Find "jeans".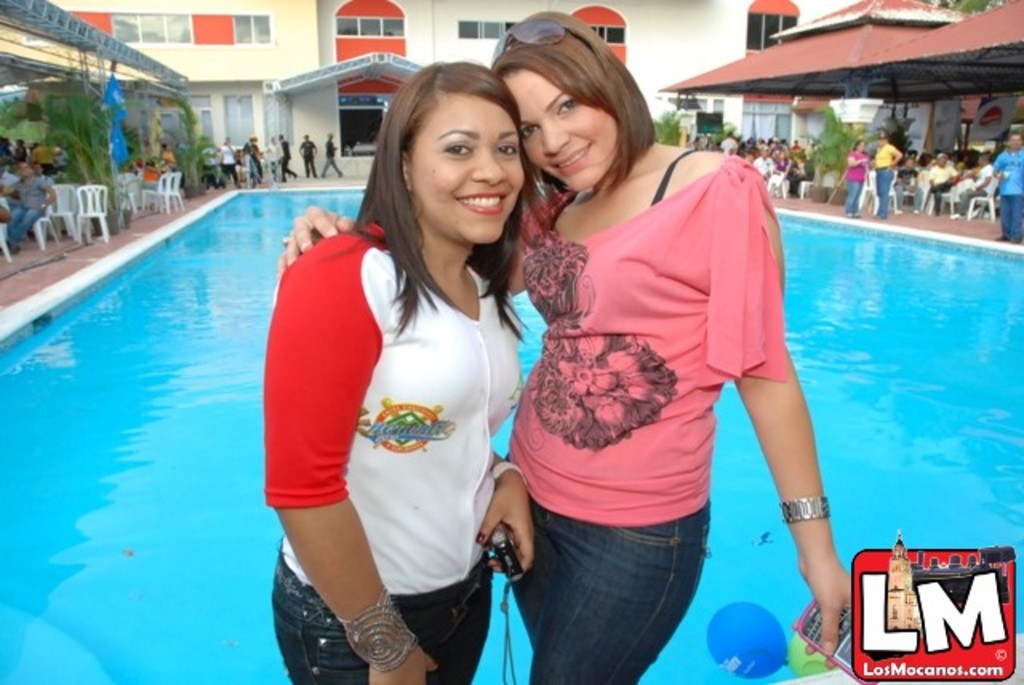
x1=846 y1=184 x2=864 y2=219.
